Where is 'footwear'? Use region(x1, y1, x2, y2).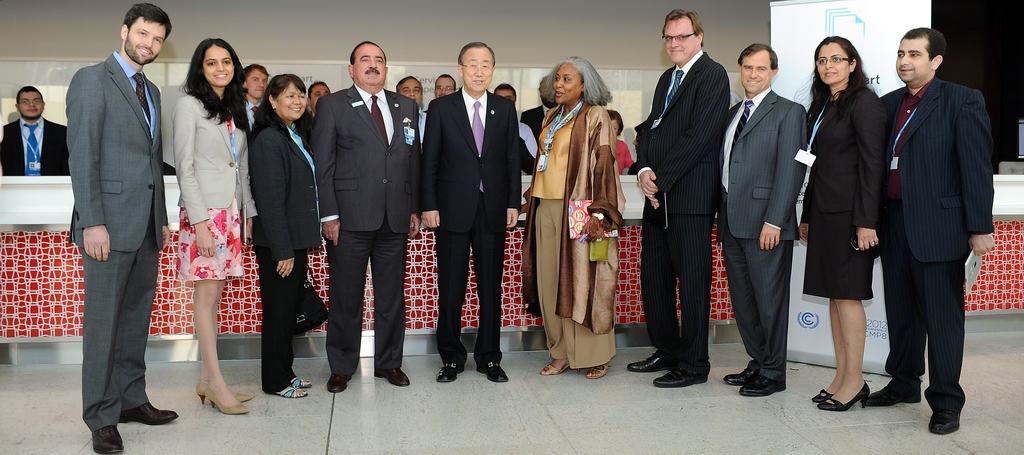
region(471, 365, 509, 383).
